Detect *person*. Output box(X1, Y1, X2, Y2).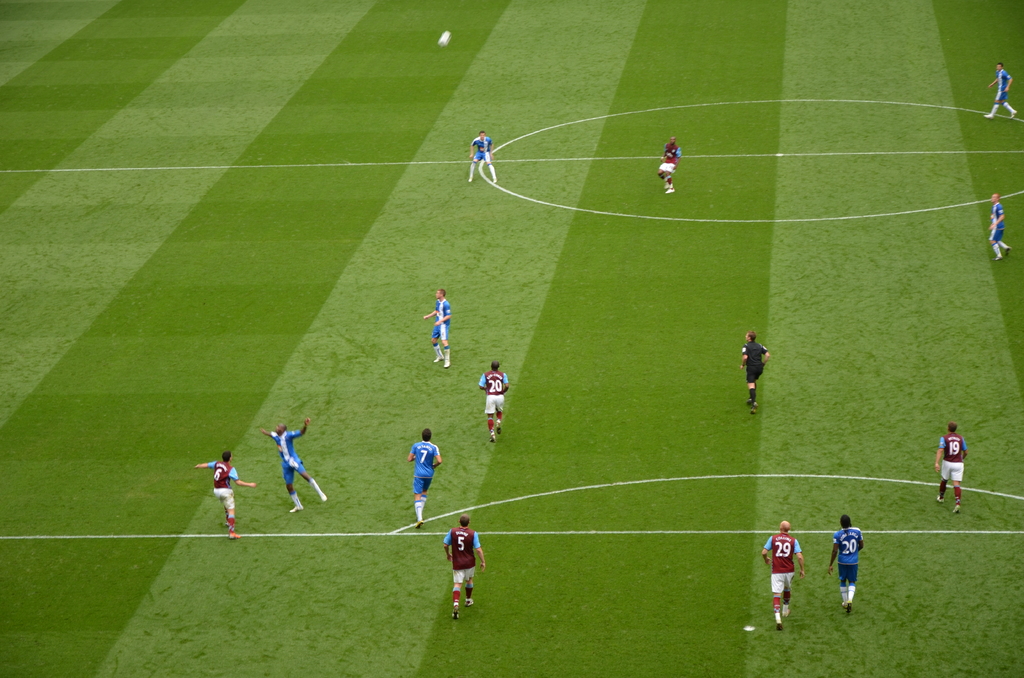
box(262, 419, 329, 513).
